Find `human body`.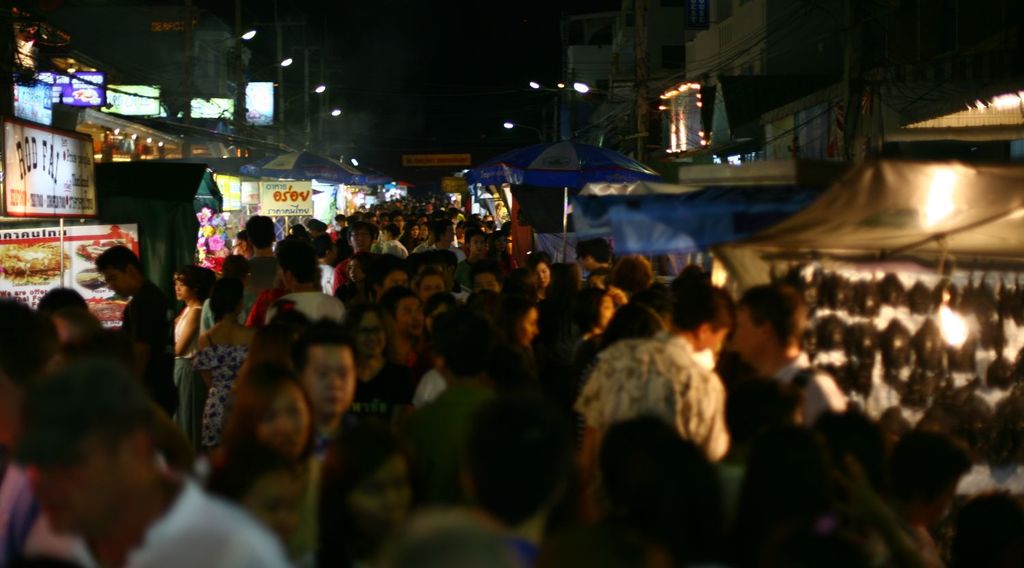
580/283/737/509.
